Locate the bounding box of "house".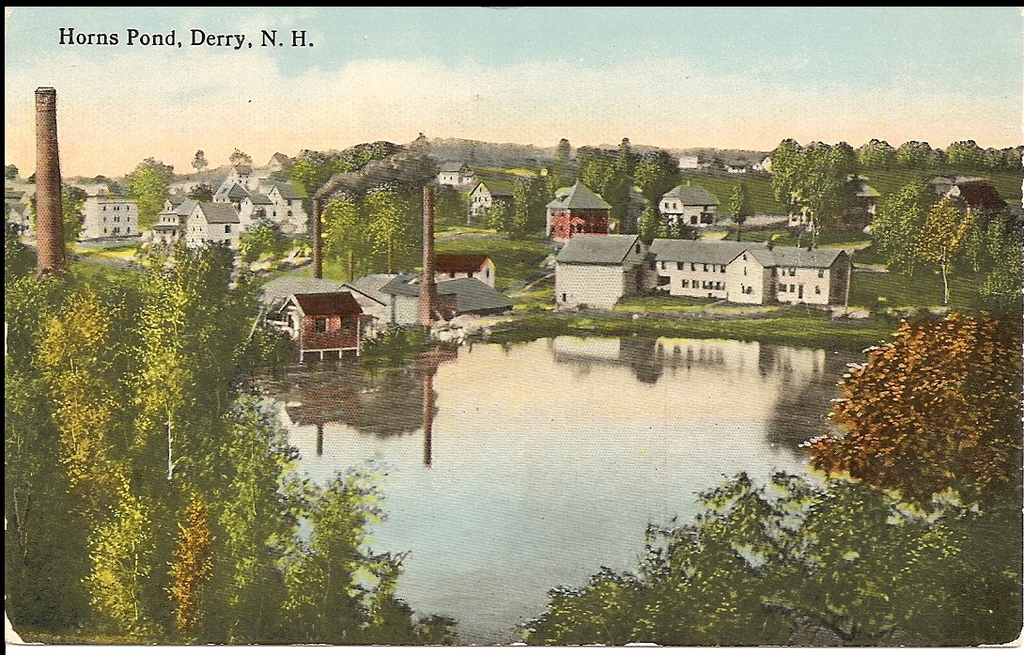
Bounding box: [left=556, top=235, right=656, bottom=319].
